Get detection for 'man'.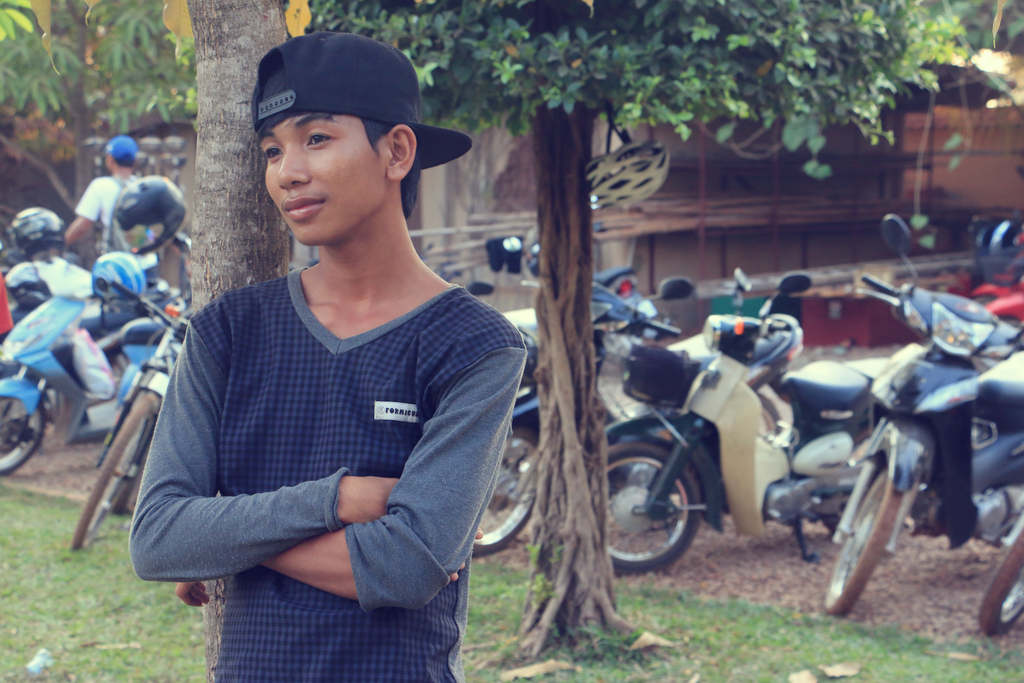
Detection: [x1=125, y1=27, x2=534, y2=682].
